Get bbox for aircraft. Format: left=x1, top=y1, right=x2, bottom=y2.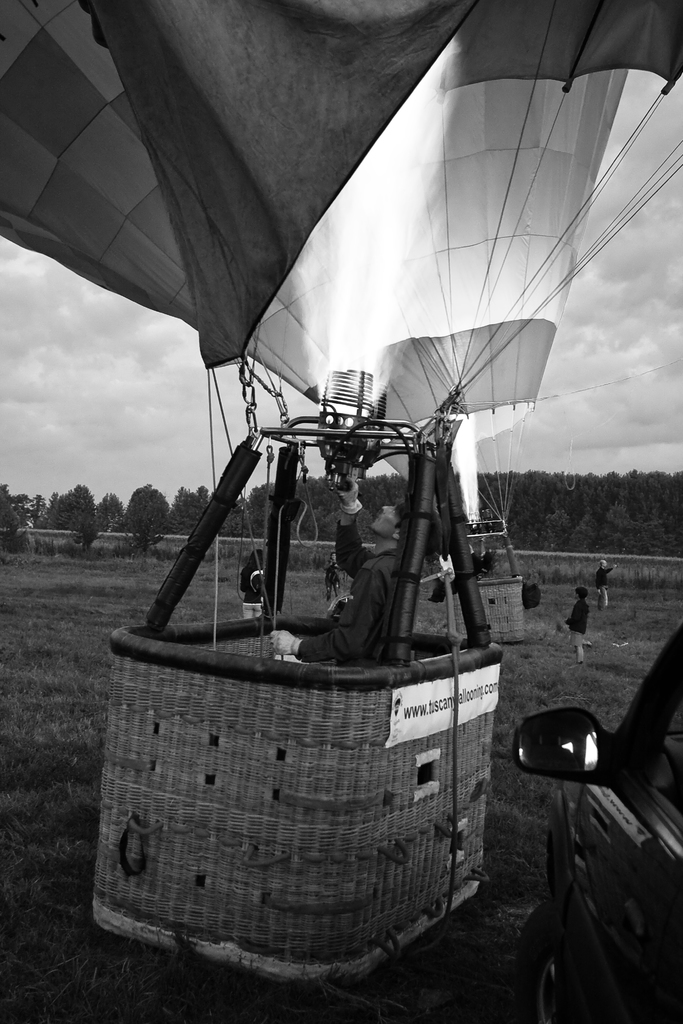
left=0, top=0, right=682, bottom=984.
